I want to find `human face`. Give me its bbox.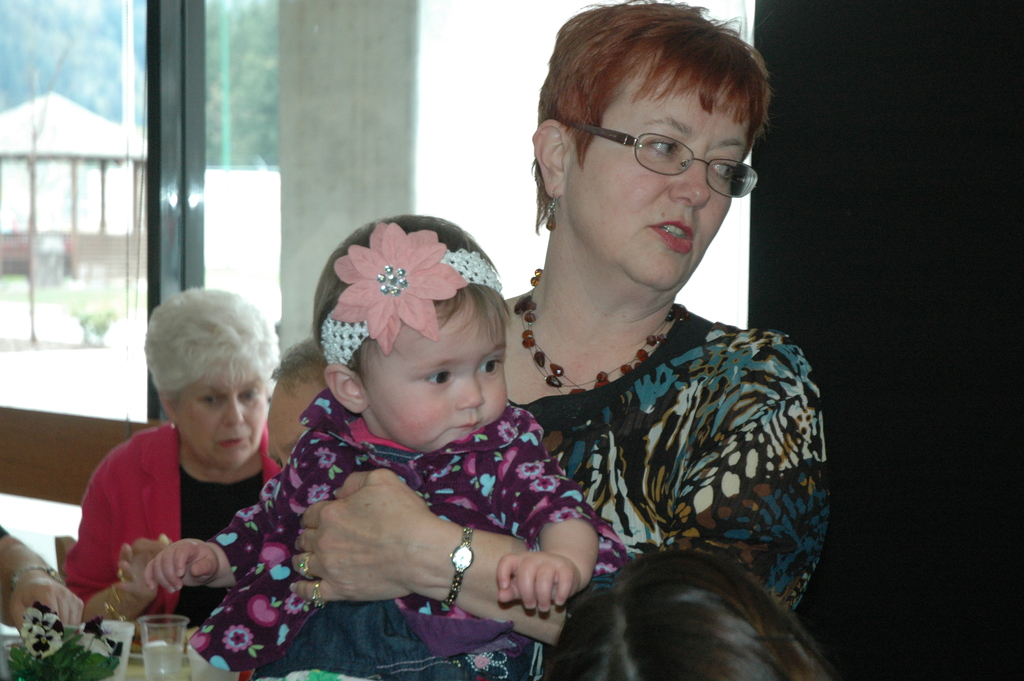
(566,64,746,293).
